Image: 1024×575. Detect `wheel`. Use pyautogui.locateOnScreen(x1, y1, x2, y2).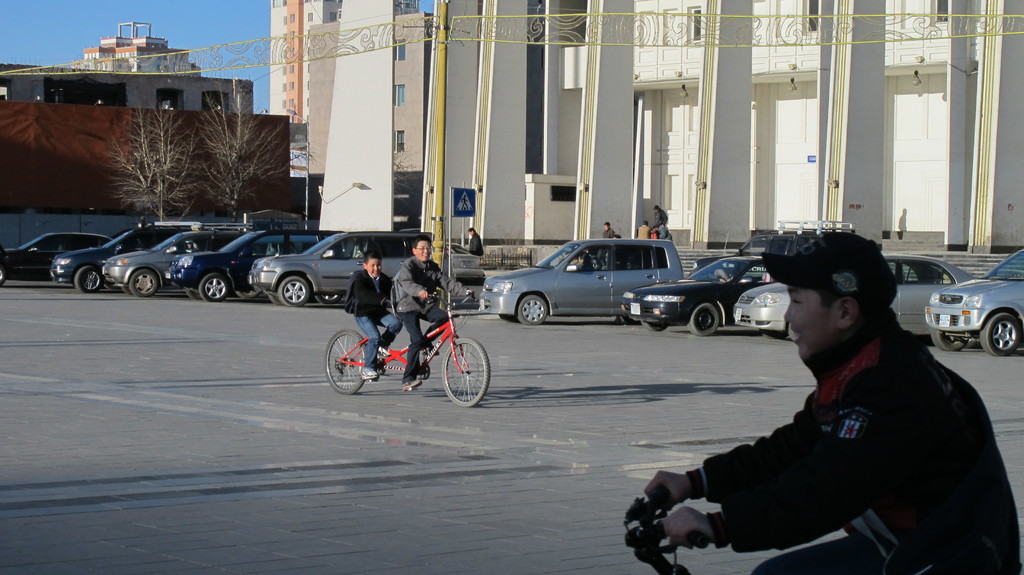
pyautogui.locateOnScreen(270, 294, 280, 305).
